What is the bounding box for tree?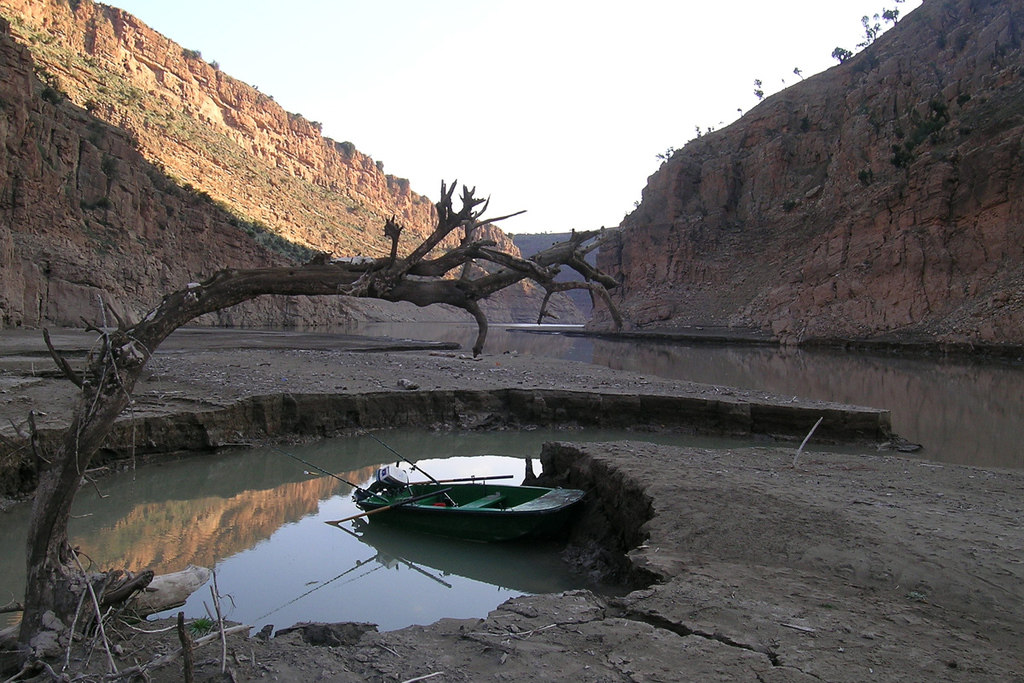
[860, 9, 877, 50].
